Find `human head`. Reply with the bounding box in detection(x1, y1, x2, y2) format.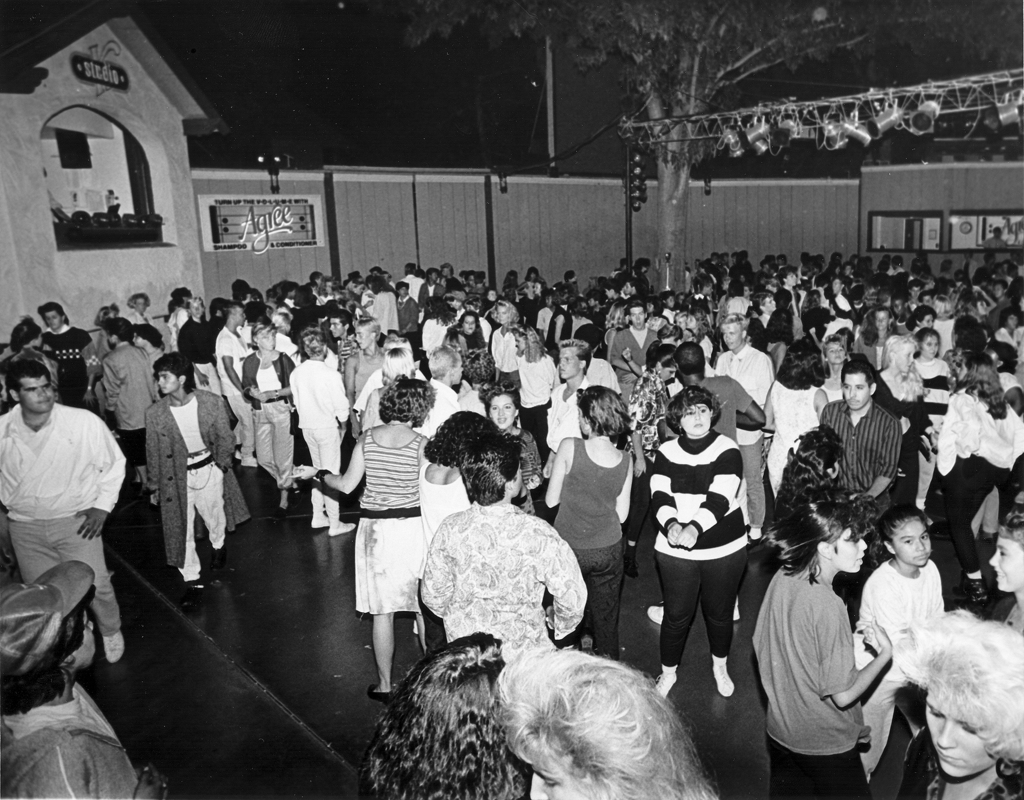
detection(535, 280, 545, 293).
